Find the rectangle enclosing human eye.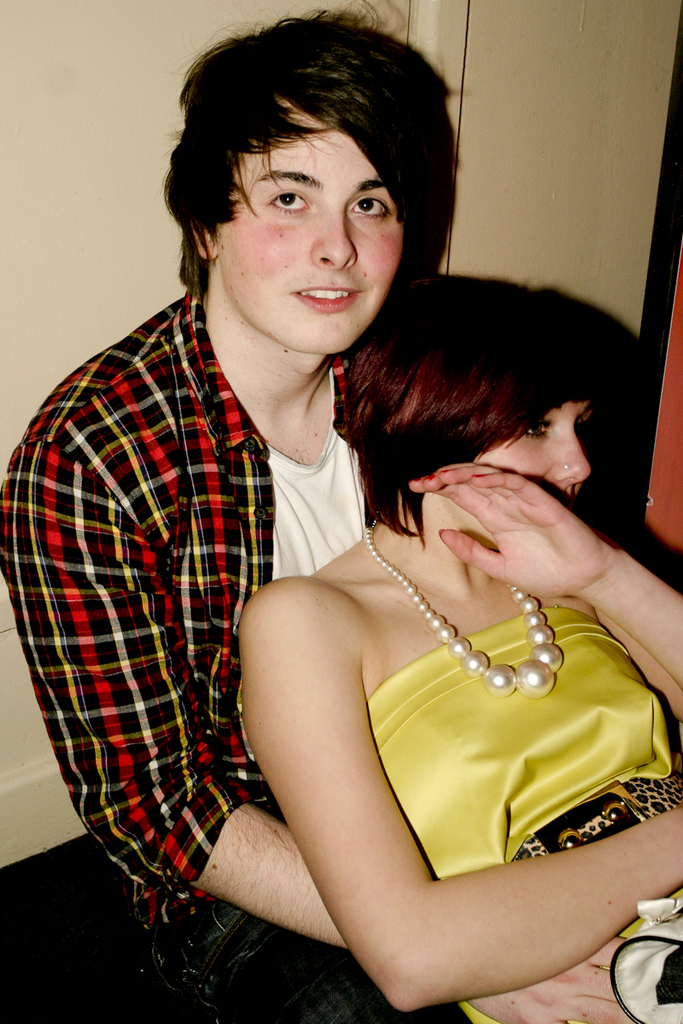
pyautogui.locateOnScreen(253, 181, 318, 211).
